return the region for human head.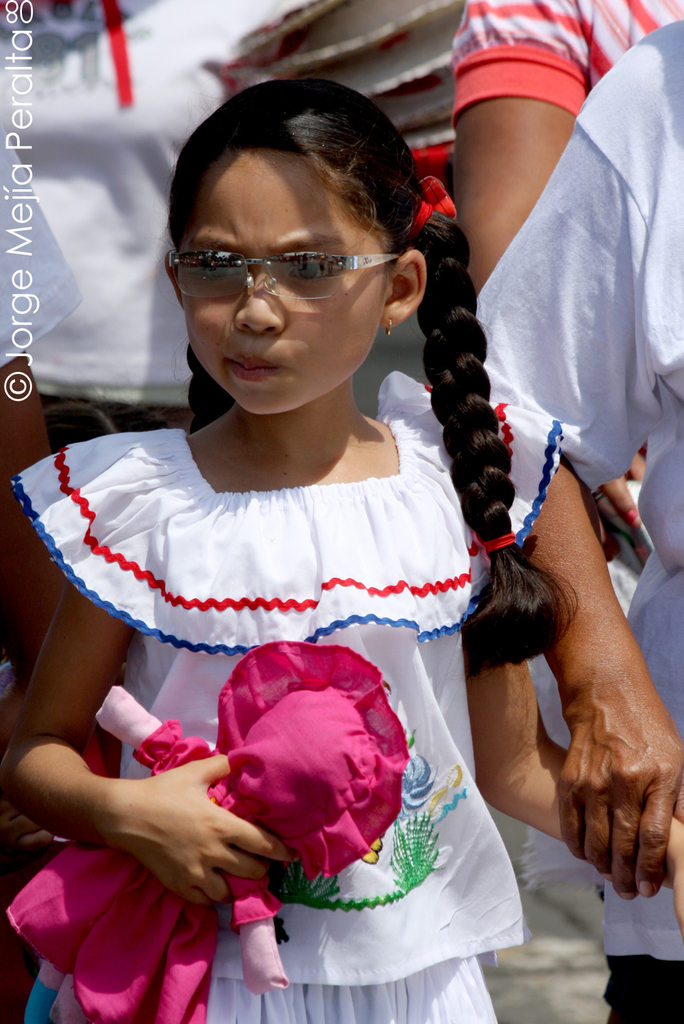
159:66:451:397.
